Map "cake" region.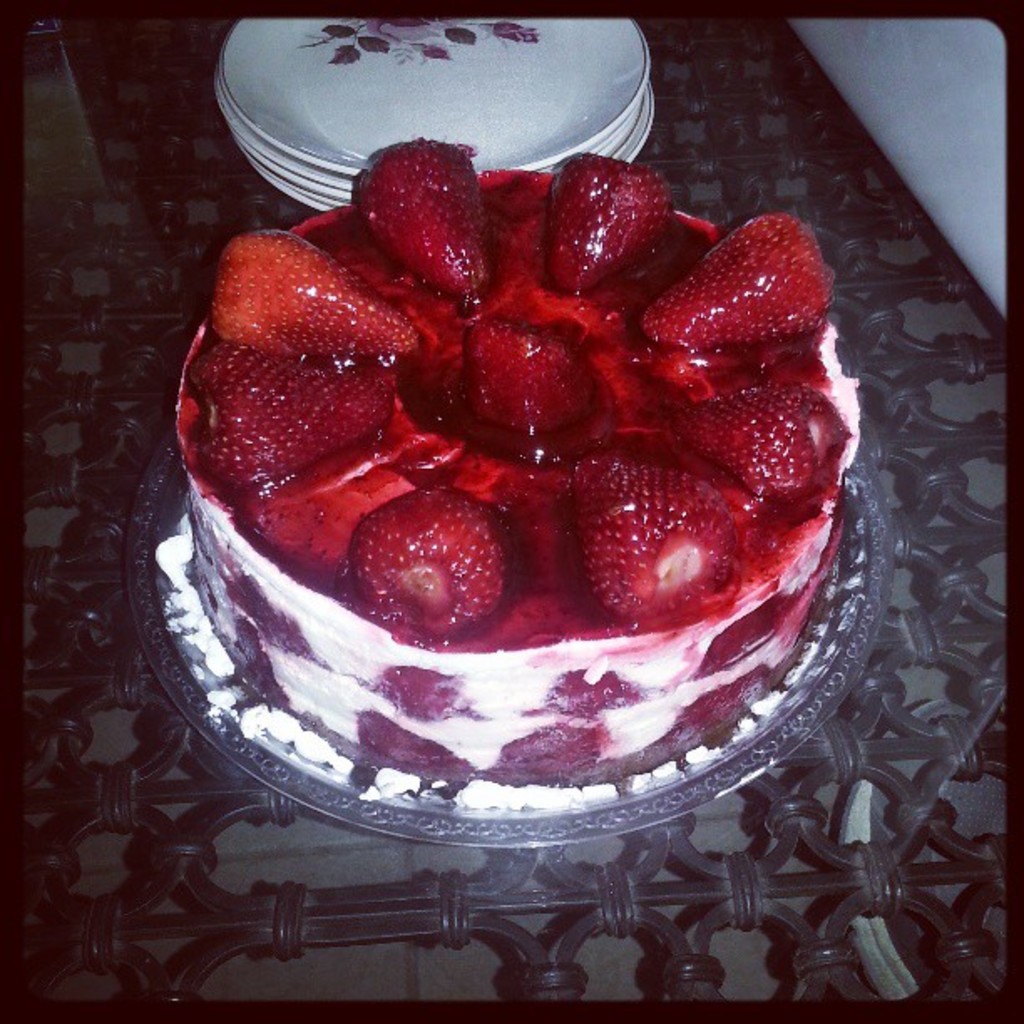
Mapped to (151,139,858,810).
